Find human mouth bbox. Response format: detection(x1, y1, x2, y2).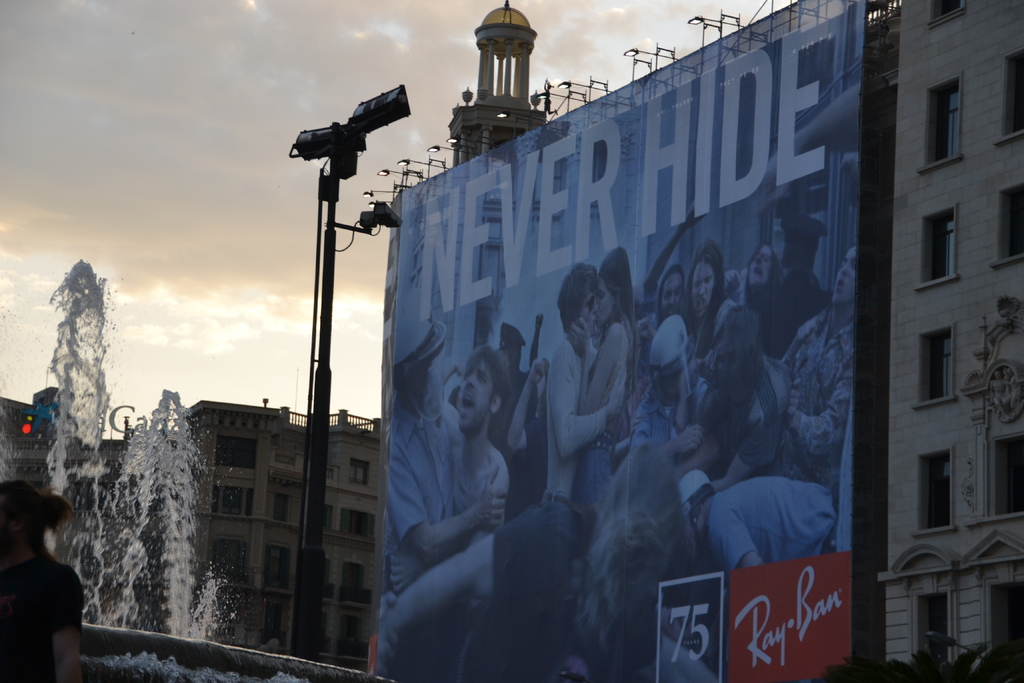
detection(461, 391, 474, 413).
